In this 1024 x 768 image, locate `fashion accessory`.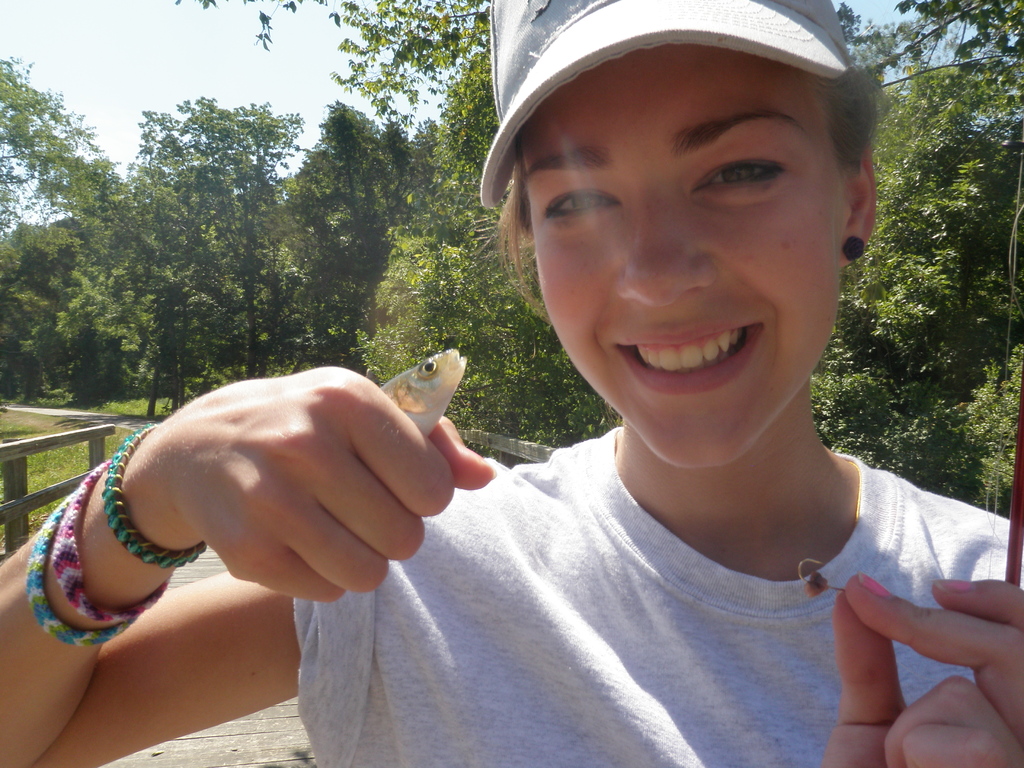
Bounding box: <bbox>22, 490, 133, 650</bbox>.
